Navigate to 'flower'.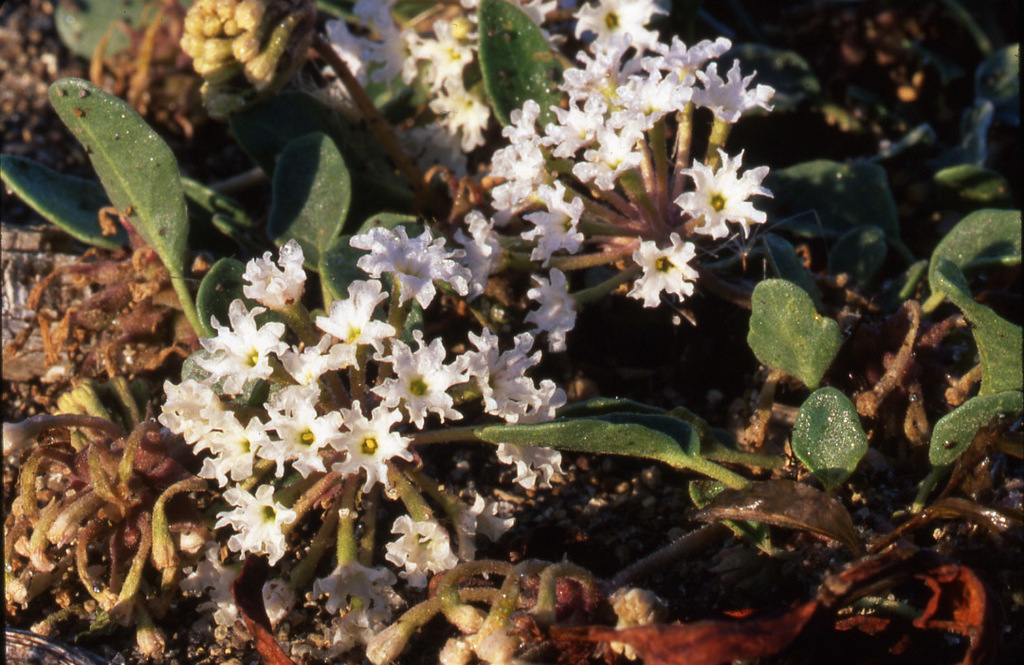
Navigation target: box=[546, 94, 604, 152].
